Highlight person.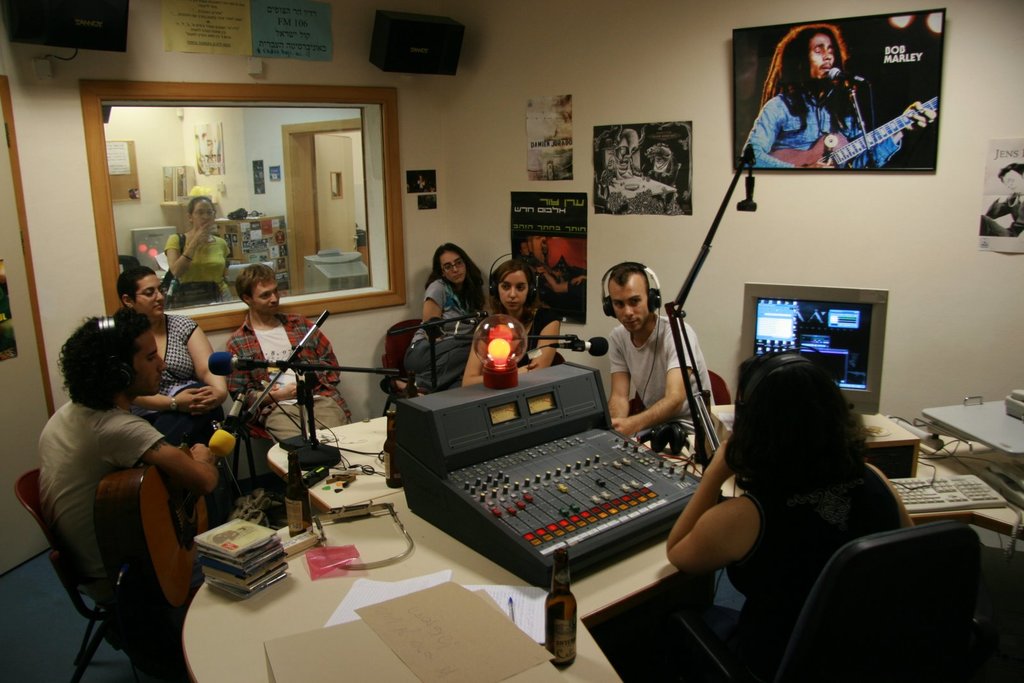
Highlighted region: <bbox>164, 190, 235, 307</bbox>.
